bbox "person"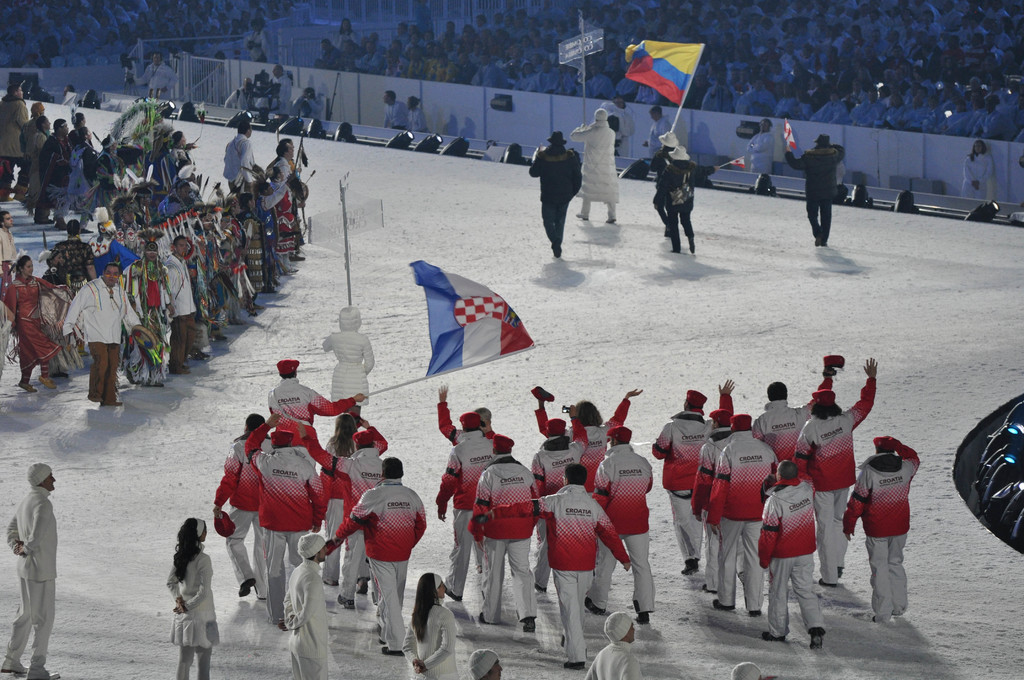
BBox(835, 432, 923, 621)
